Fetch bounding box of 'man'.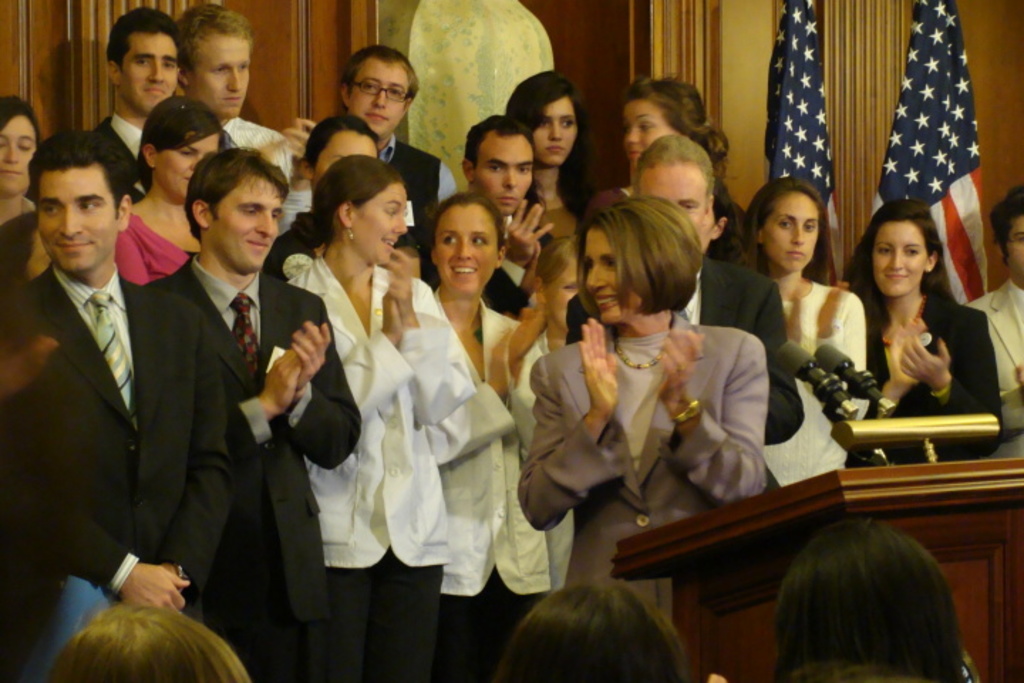
Bbox: (137, 147, 363, 682).
